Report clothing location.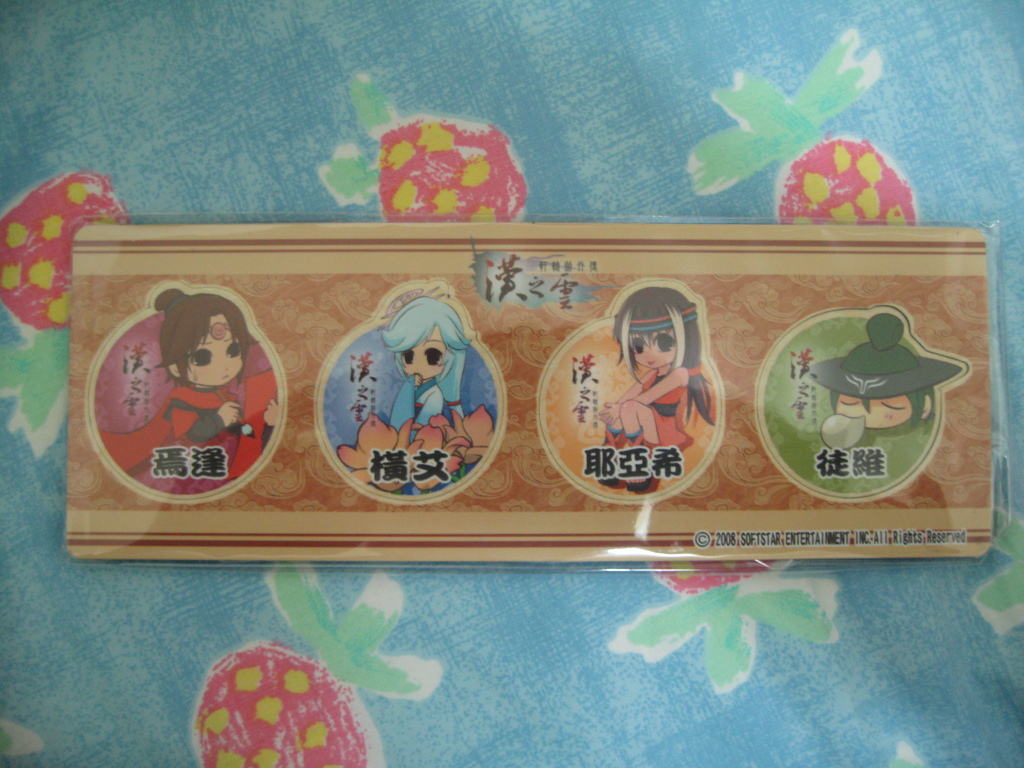
Report: Rect(383, 383, 450, 509).
